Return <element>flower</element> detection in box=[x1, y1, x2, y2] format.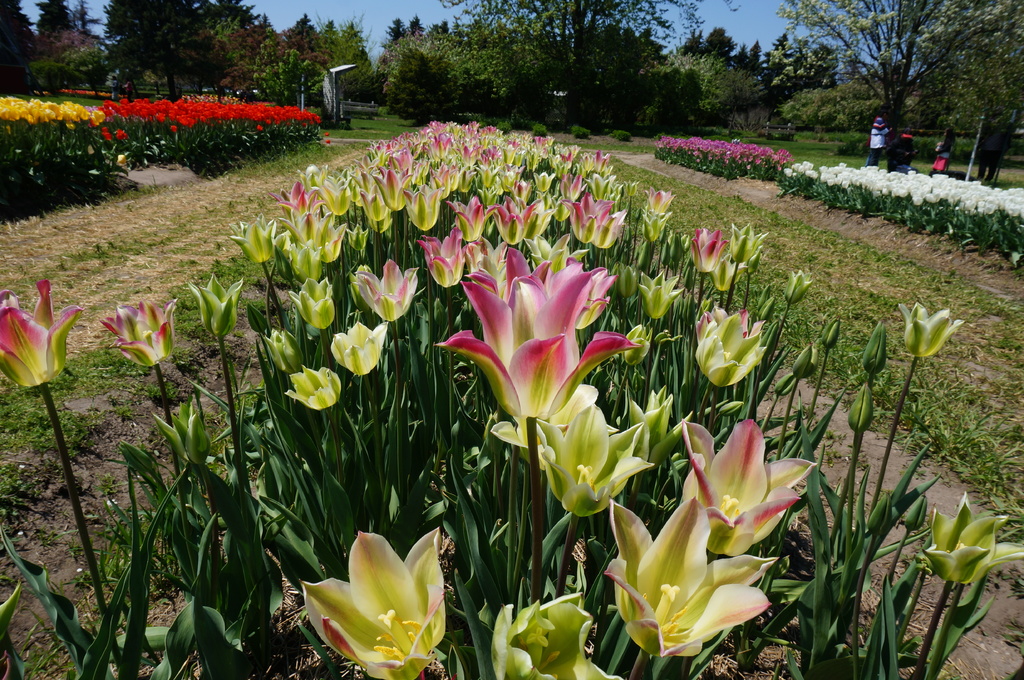
box=[926, 497, 1023, 586].
